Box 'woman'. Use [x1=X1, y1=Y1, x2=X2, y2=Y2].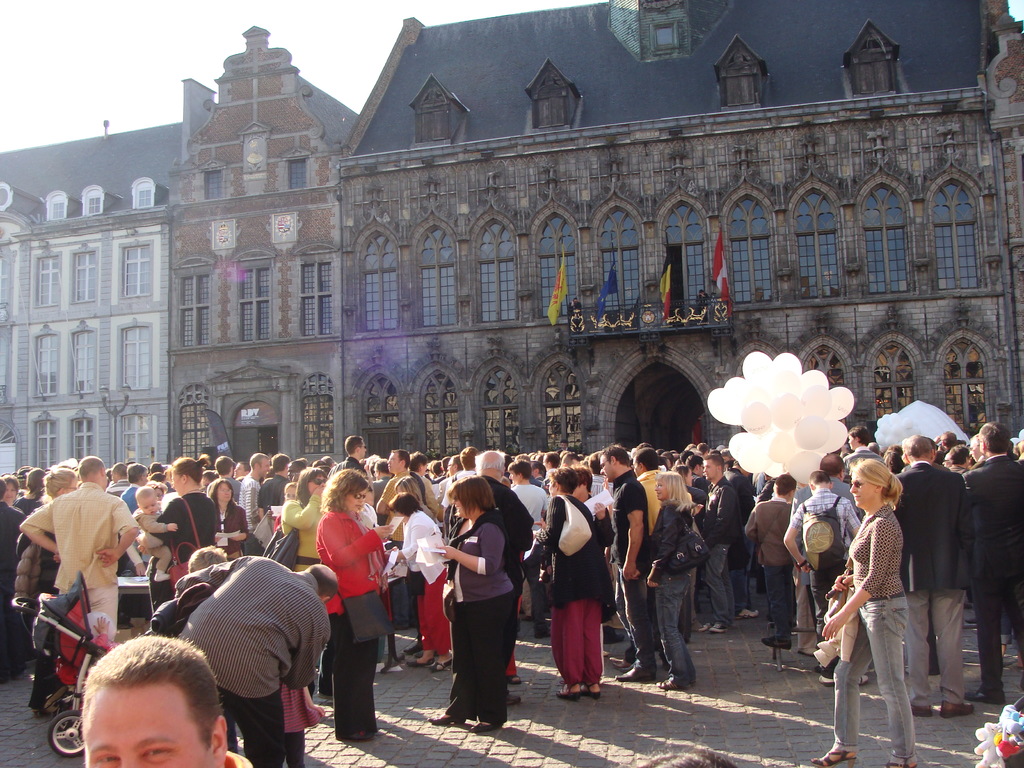
[x1=394, y1=472, x2=426, y2=657].
